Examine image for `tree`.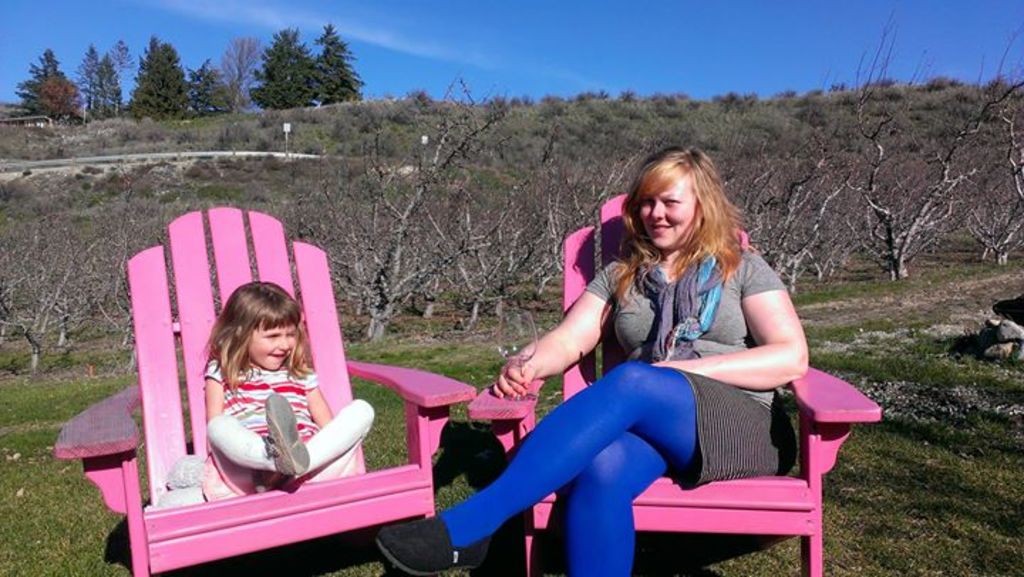
Examination result: bbox=(128, 34, 198, 118).
